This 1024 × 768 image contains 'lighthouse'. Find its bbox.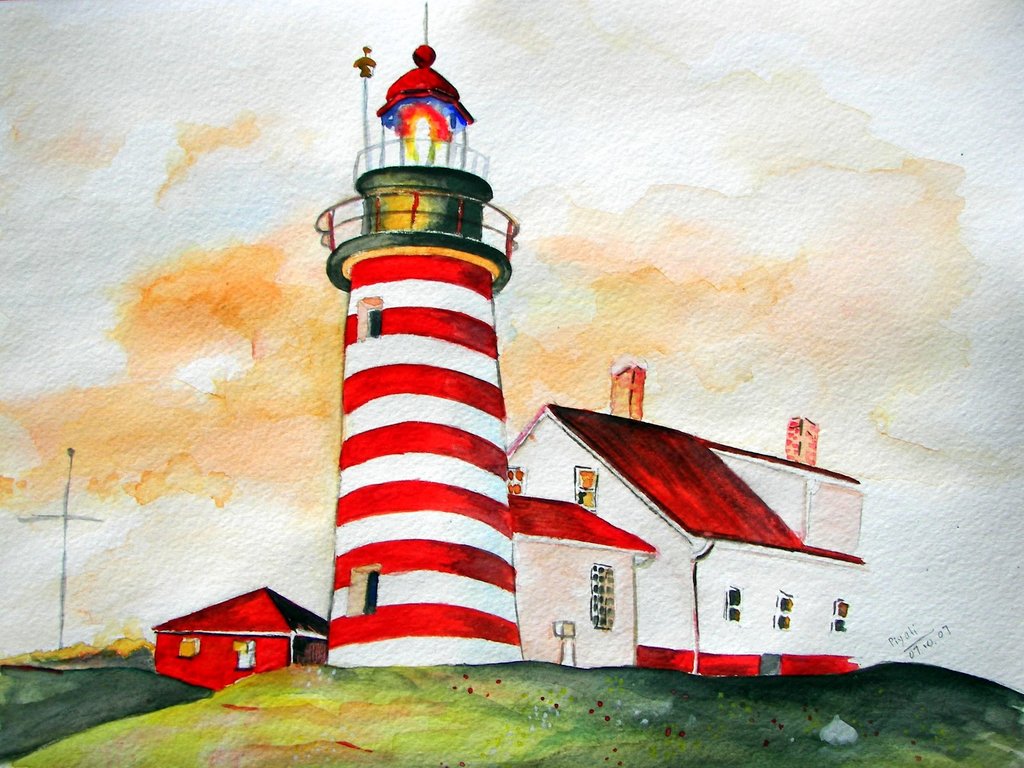
l=313, t=0, r=520, b=668.
